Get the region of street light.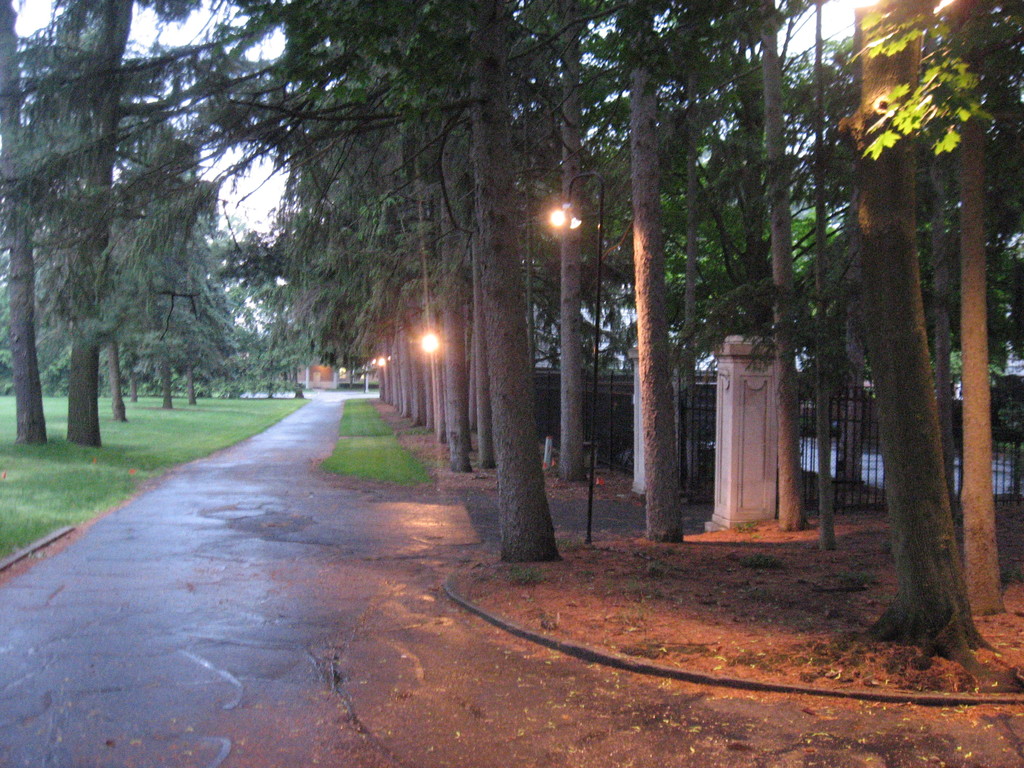
box(545, 174, 603, 538).
